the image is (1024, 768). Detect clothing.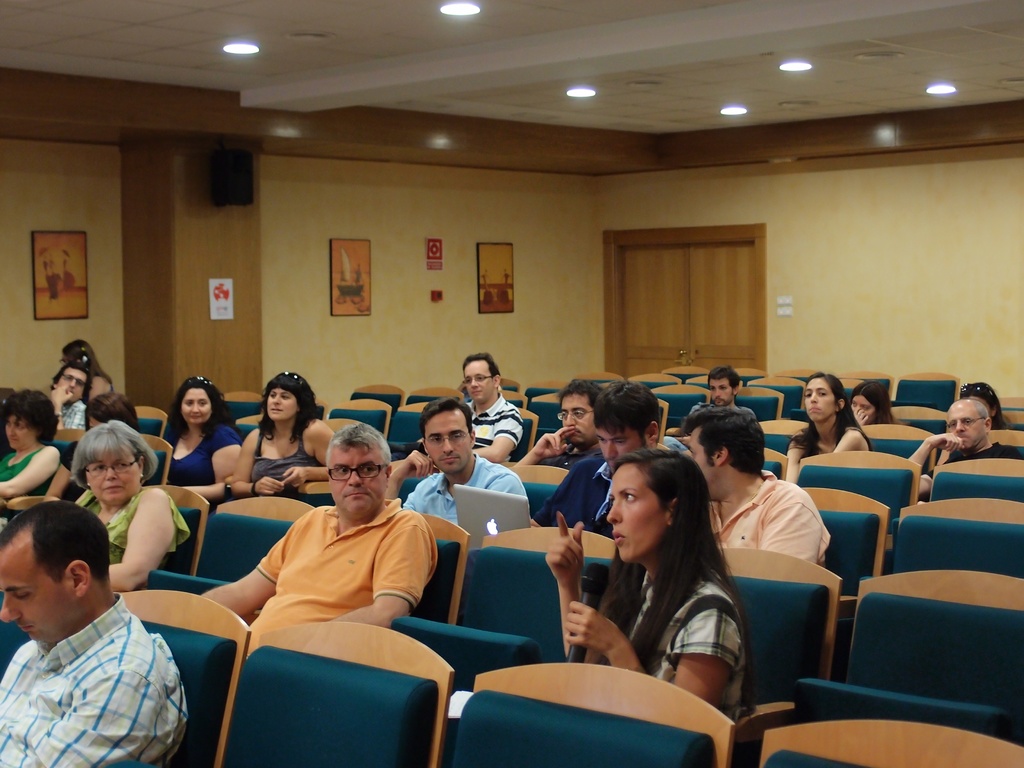
Detection: <box>153,420,243,499</box>.
